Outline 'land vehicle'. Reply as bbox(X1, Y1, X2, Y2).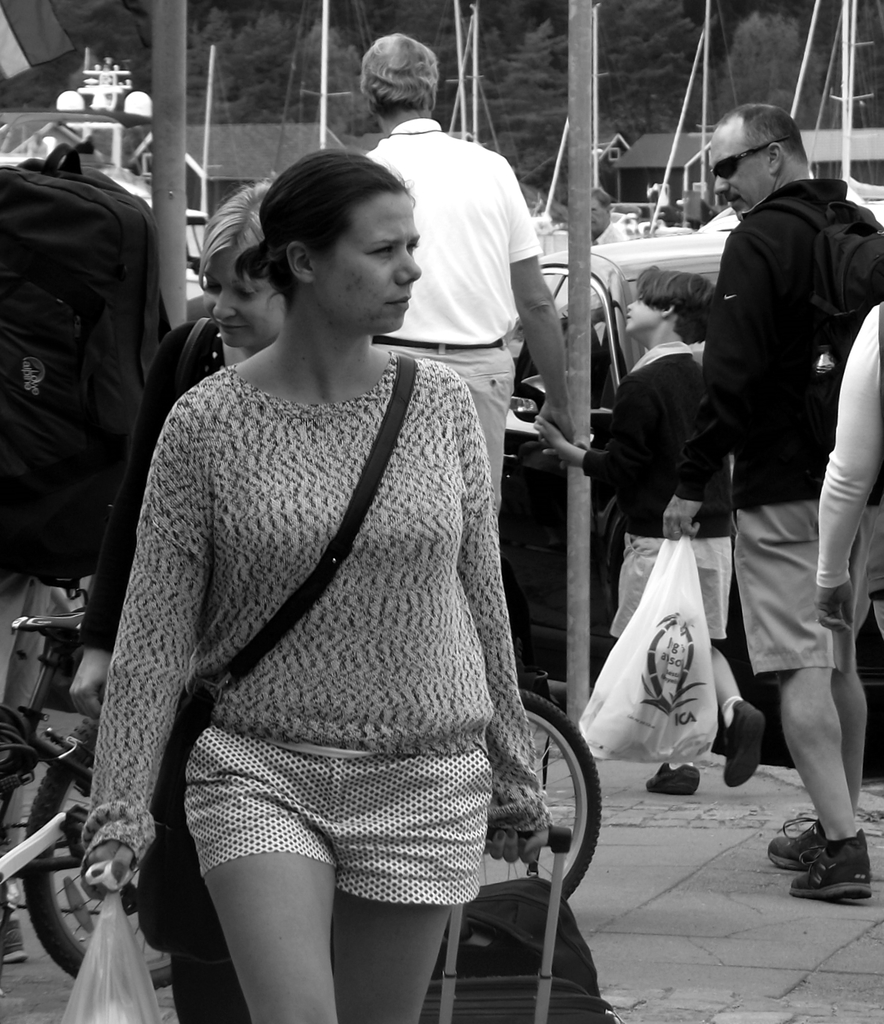
bbox(0, 608, 606, 982).
